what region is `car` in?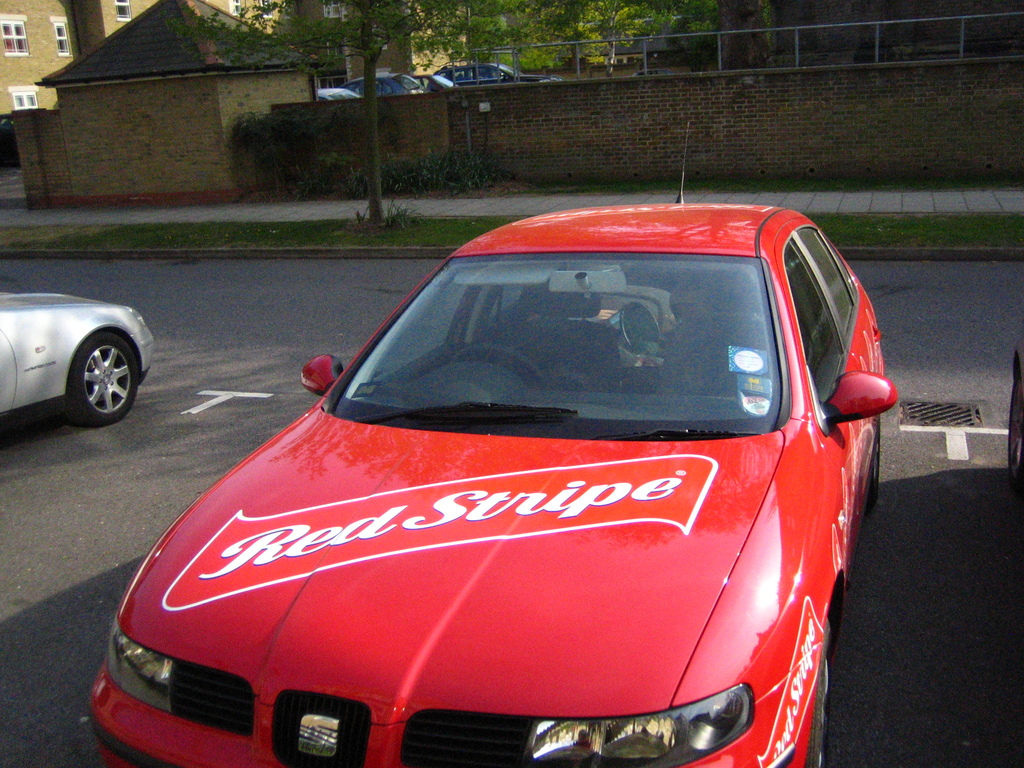
Rect(338, 64, 433, 88).
